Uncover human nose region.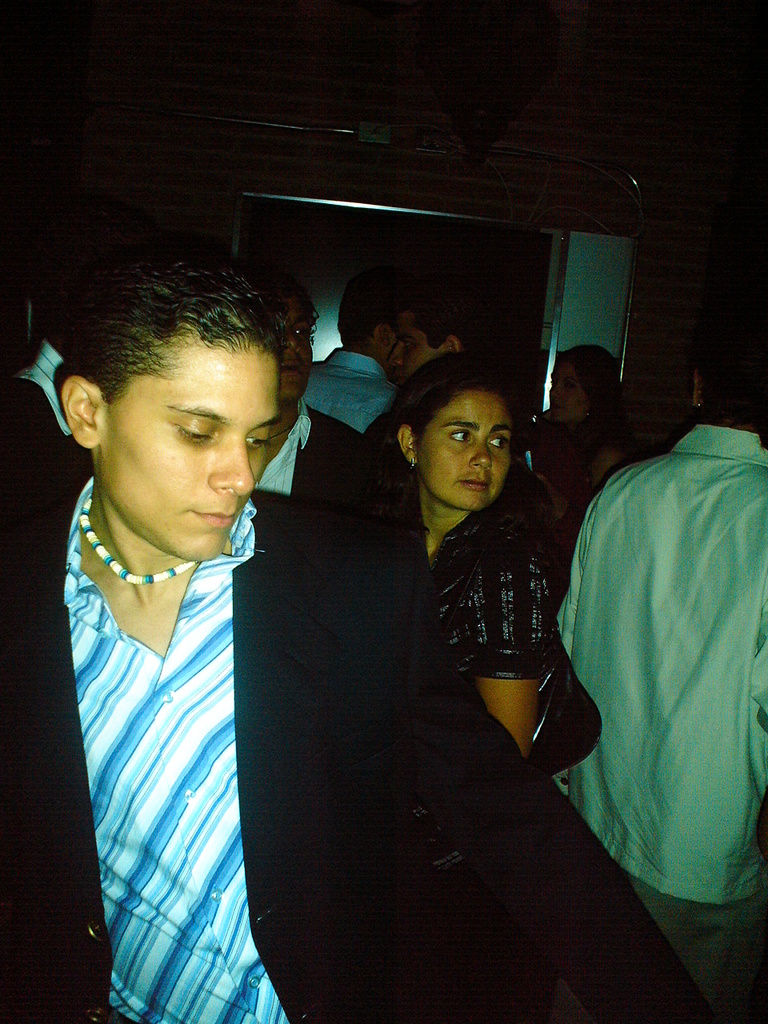
Uncovered: 209/438/255/494.
